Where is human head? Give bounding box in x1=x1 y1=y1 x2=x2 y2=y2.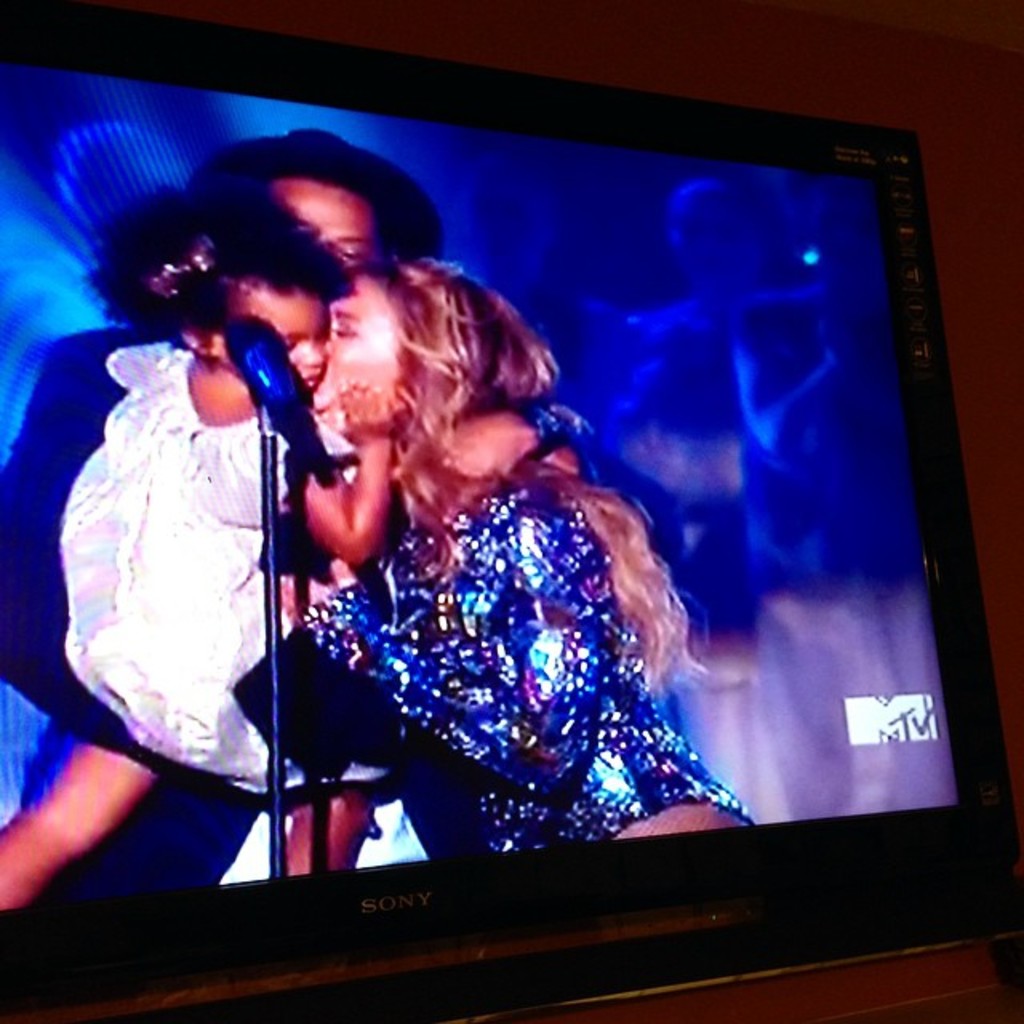
x1=237 y1=131 x2=429 y2=272.
